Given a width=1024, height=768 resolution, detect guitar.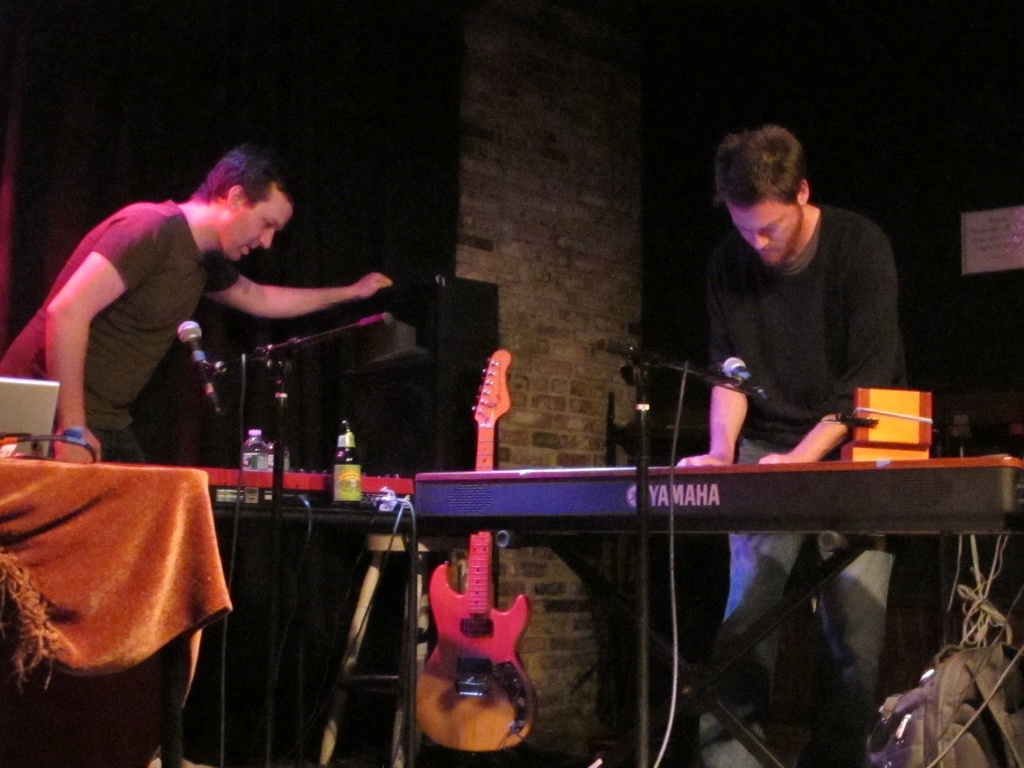
<box>411,345,529,753</box>.
